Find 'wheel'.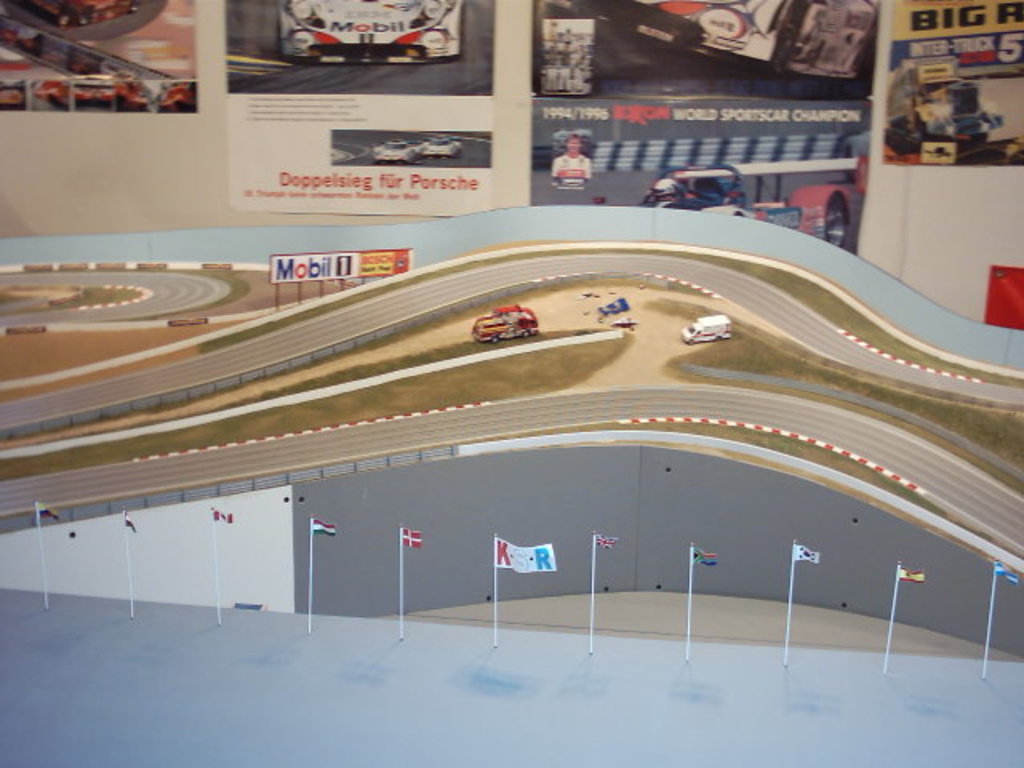
(771, 2, 802, 77).
